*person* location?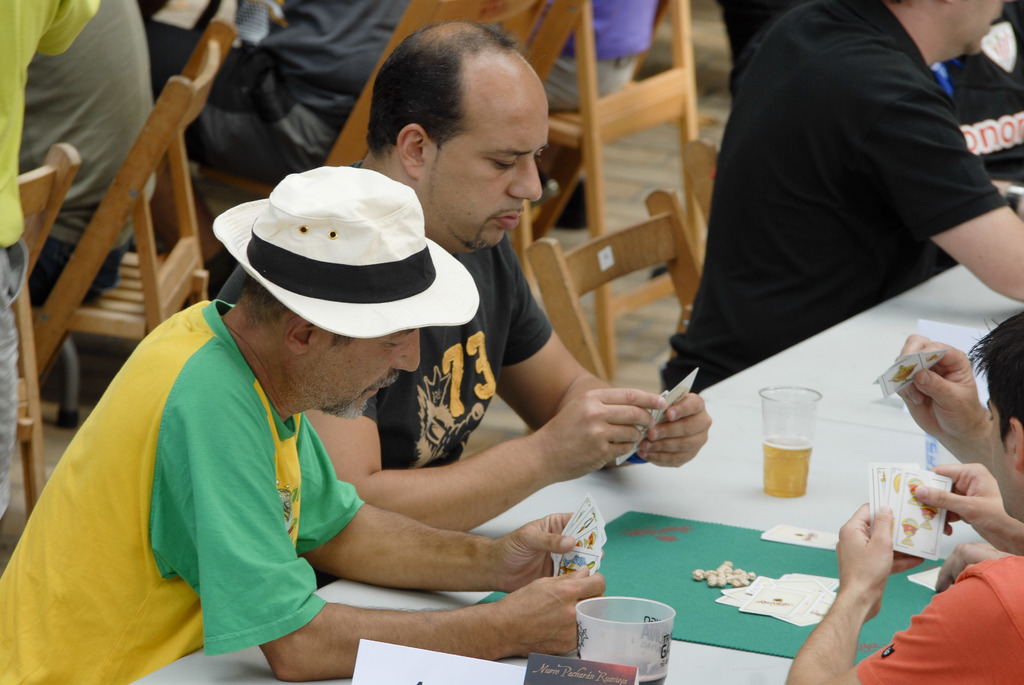
783/306/1023/684
